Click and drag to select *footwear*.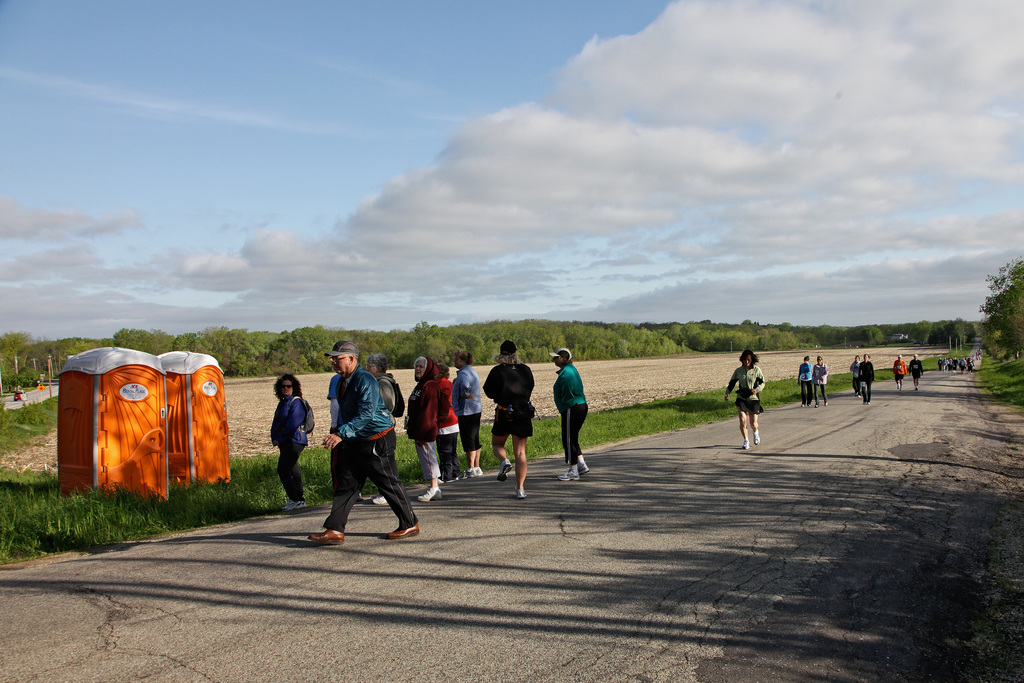
Selection: x1=287, y1=499, x2=306, y2=508.
